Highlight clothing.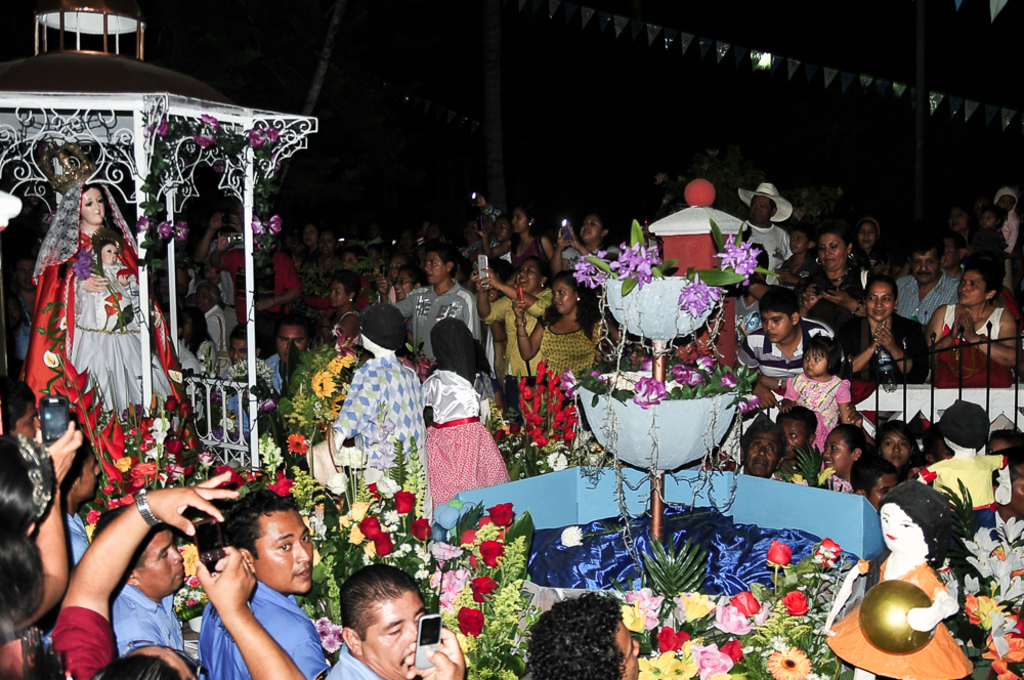
Highlighted region: select_region(68, 512, 94, 573).
